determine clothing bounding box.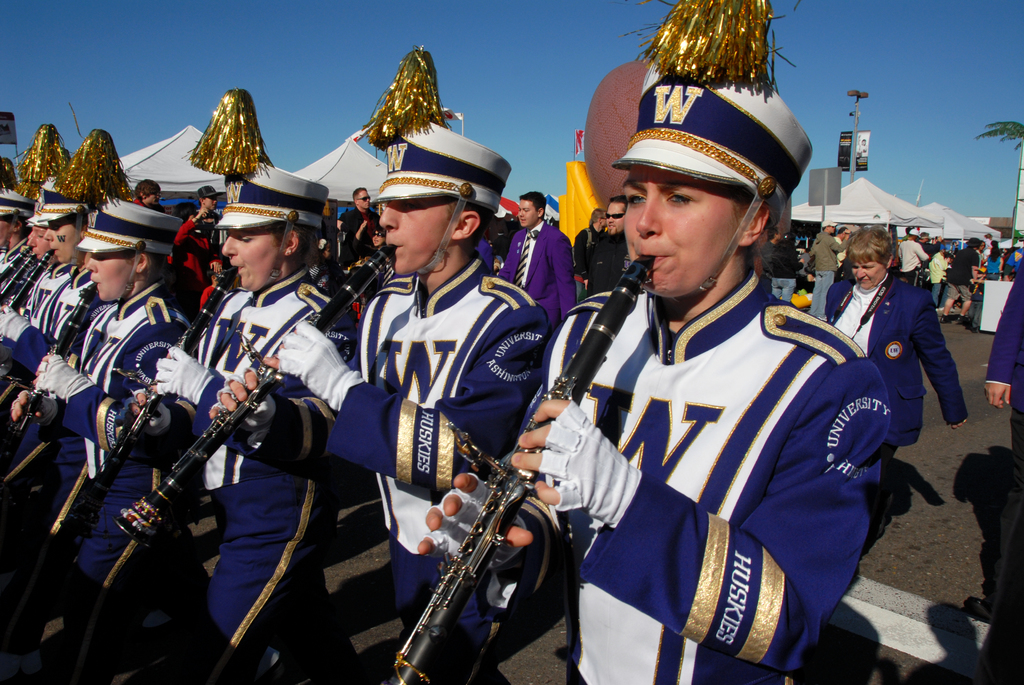
Determined: Rect(287, 269, 536, 684).
